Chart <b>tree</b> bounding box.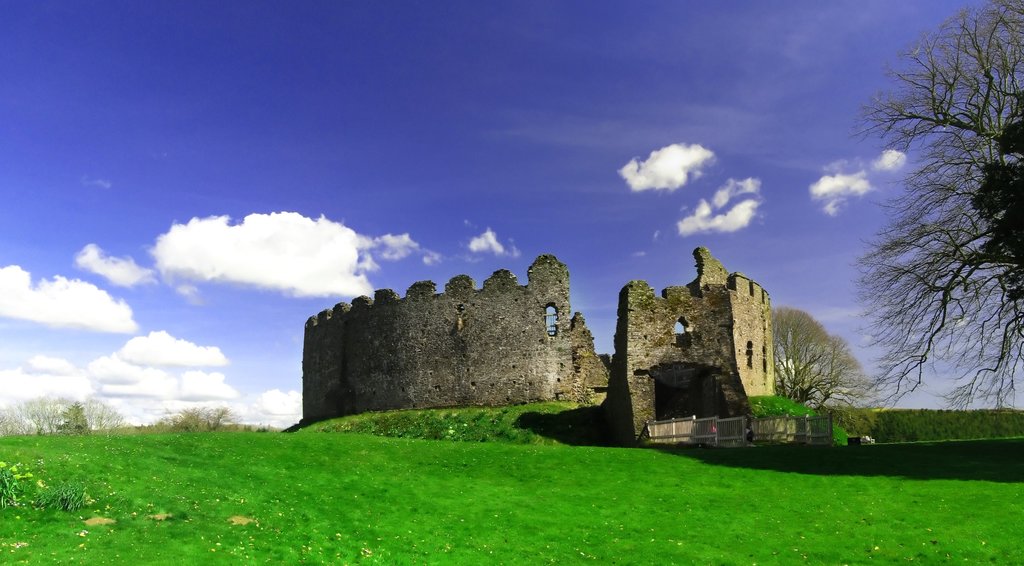
Charted: x1=767 y1=305 x2=893 y2=434.
